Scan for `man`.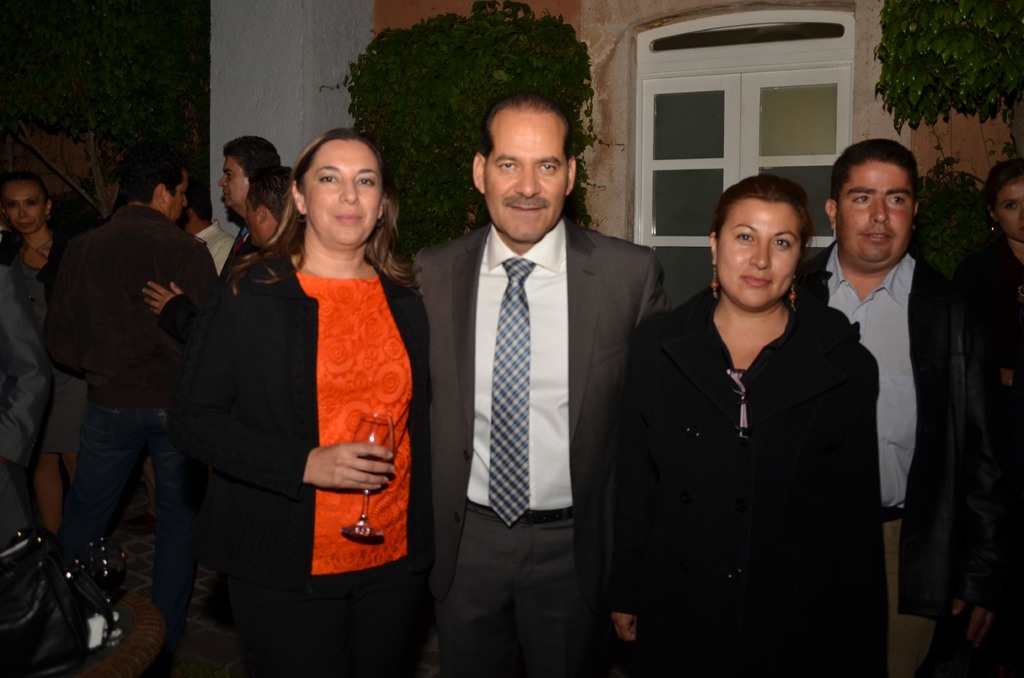
Scan result: (left=798, top=137, right=993, bottom=677).
